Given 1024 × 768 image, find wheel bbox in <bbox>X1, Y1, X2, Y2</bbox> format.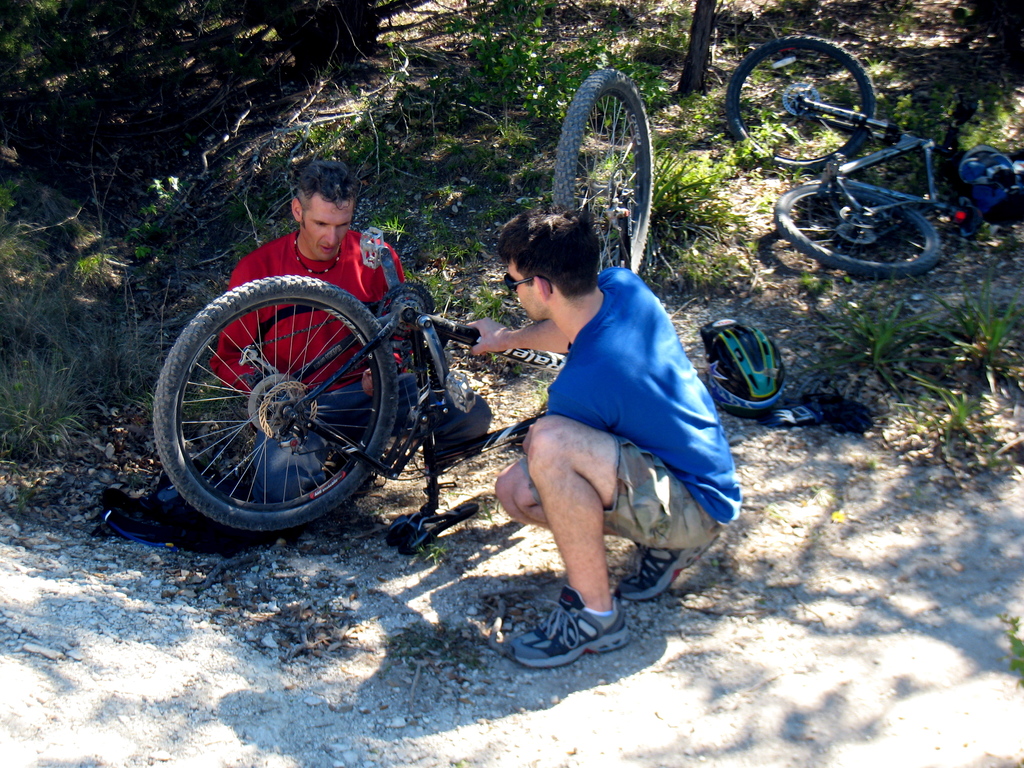
<bbox>153, 271, 403, 536</bbox>.
